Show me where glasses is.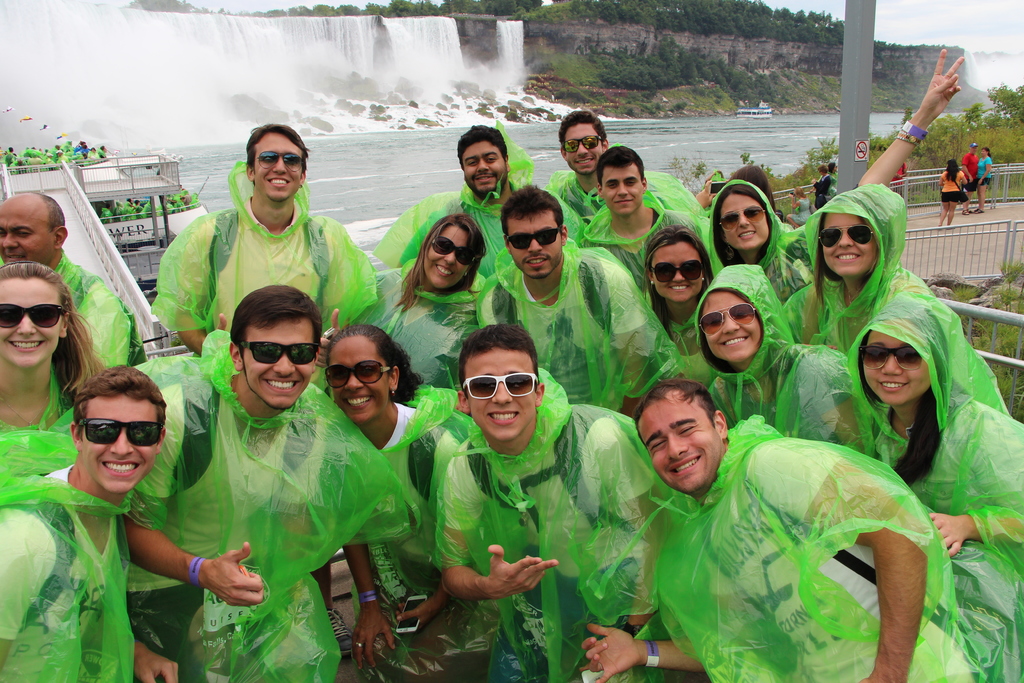
glasses is at l=712, t=204, r=768, b=230.
